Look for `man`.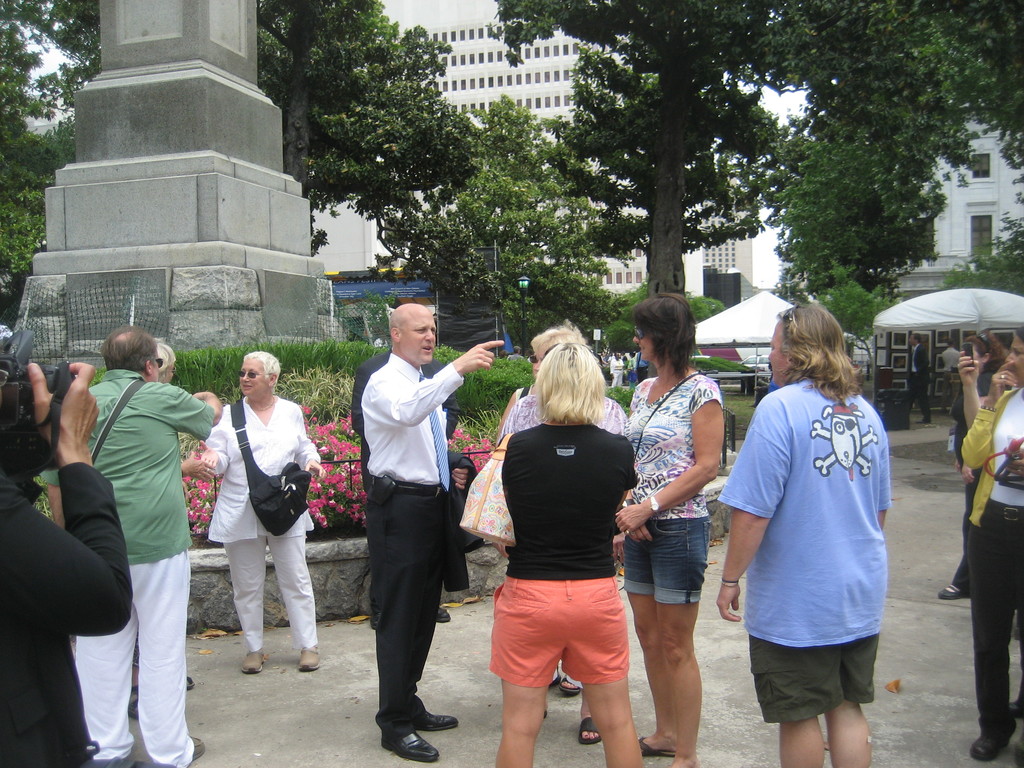
Found: locate(908, 332, 930, 426).
